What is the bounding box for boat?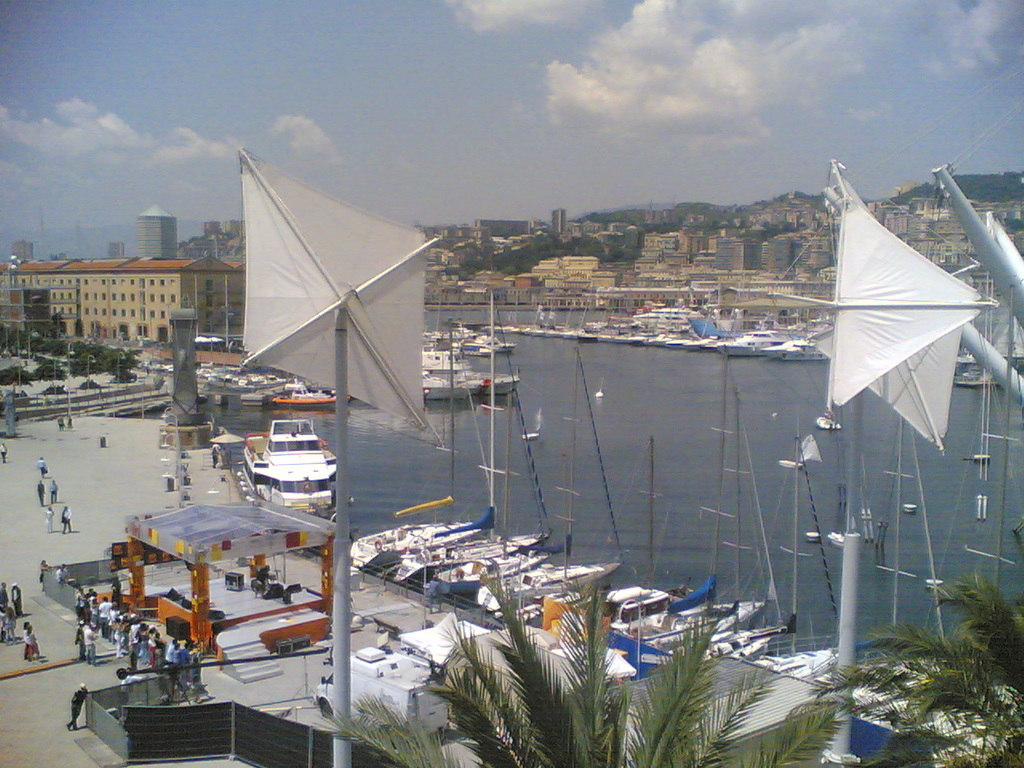
crop(232, 414, 330, 503).
